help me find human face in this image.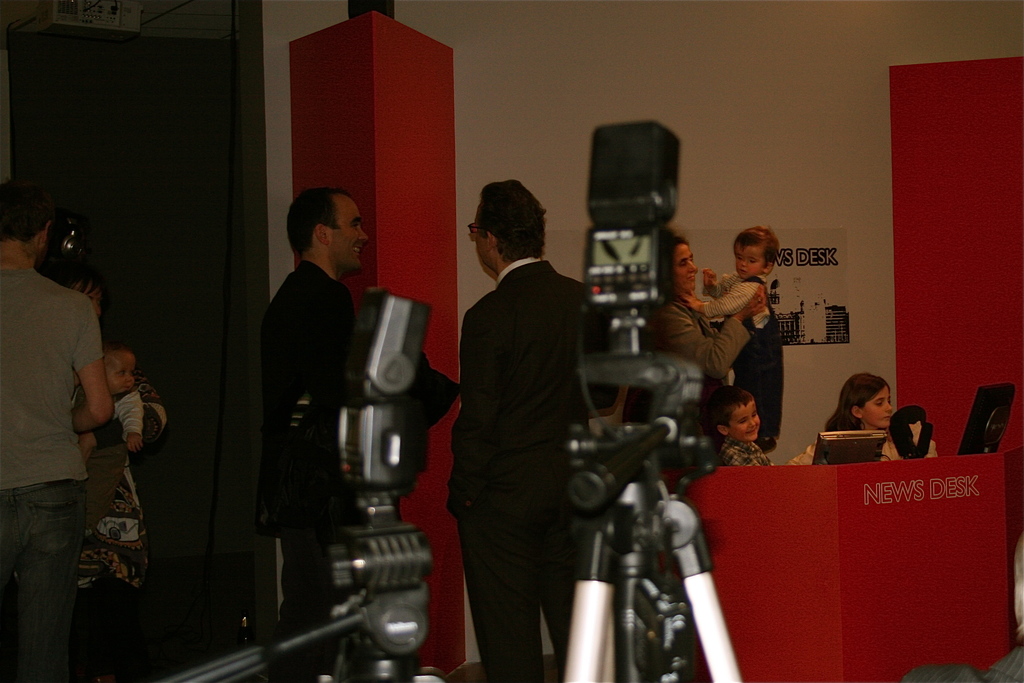
Found it: pyautogui.locateOnScreen(107, 348, 139, 398).
